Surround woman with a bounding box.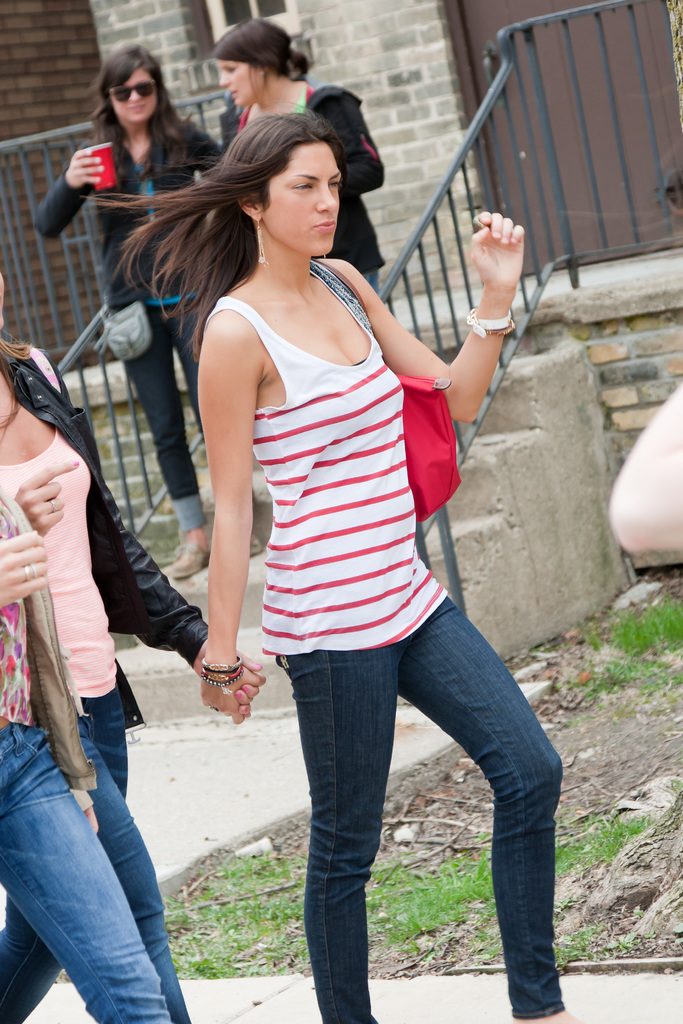
l=212, t=15, r=385, b=295.
